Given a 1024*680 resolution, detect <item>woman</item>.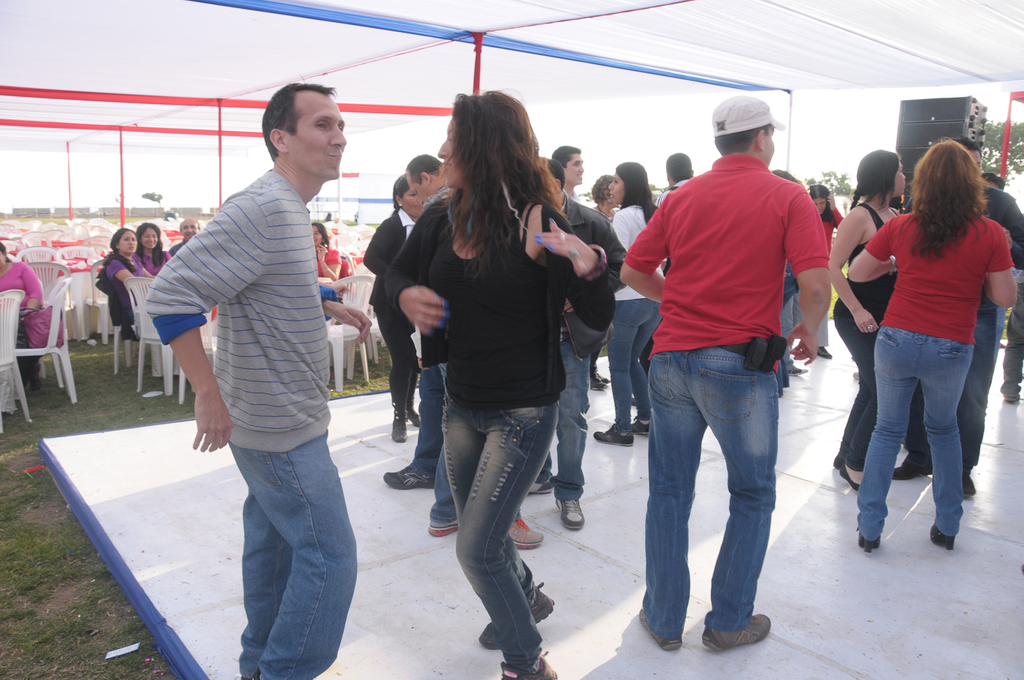
[102,227,157,330].
